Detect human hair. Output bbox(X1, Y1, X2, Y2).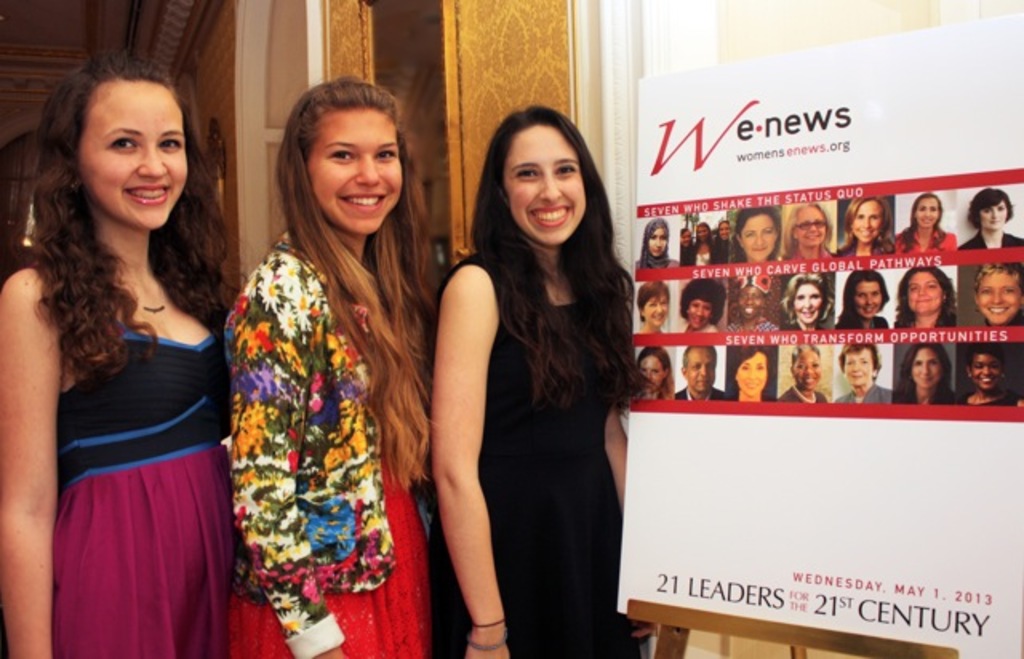
bbox(896, 344, 955, 403).
